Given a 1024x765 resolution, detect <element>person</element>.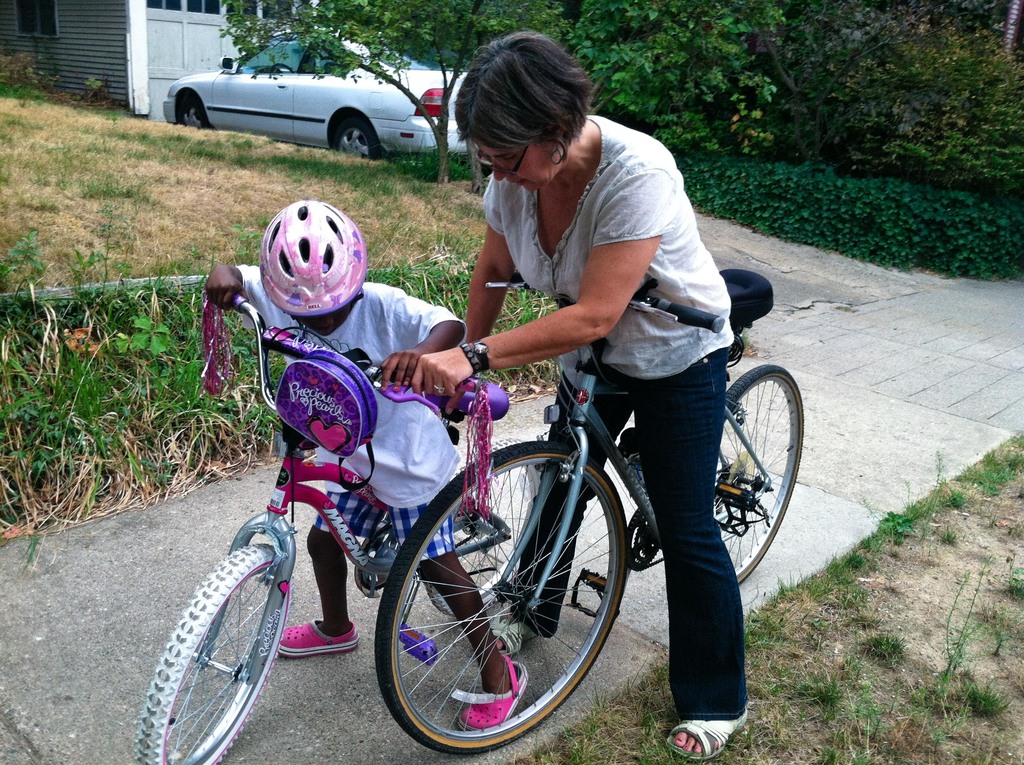
(205, 199, 532, 734).
